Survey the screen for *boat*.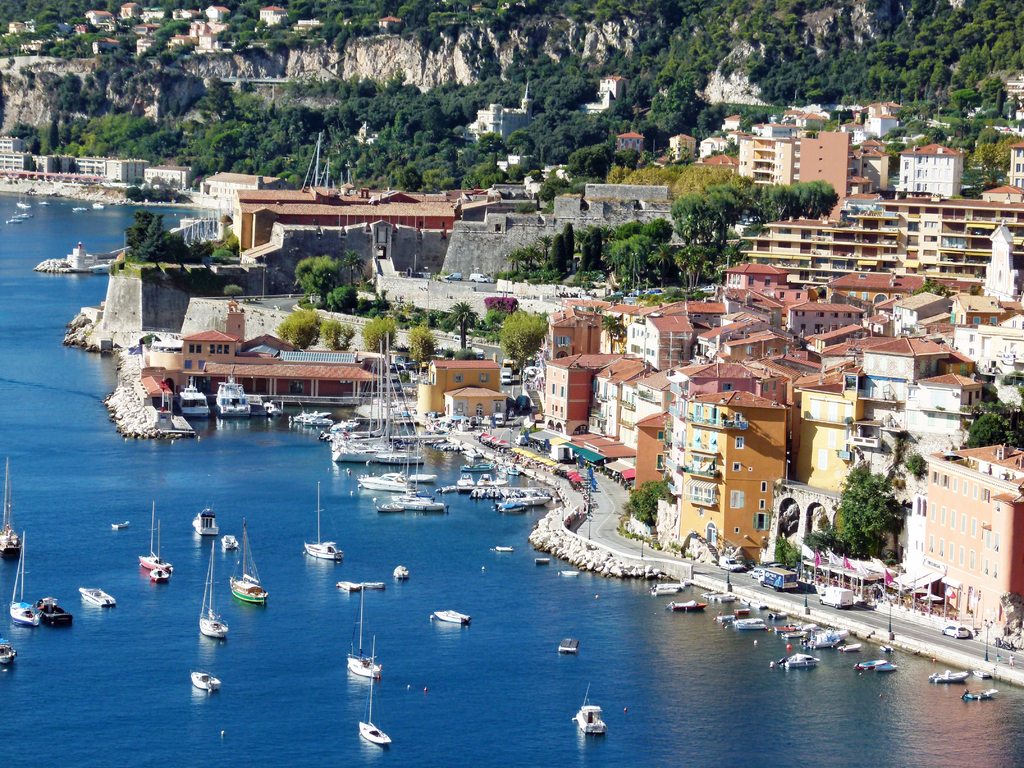
Survey found: crop(932, 664, 970, 679).
